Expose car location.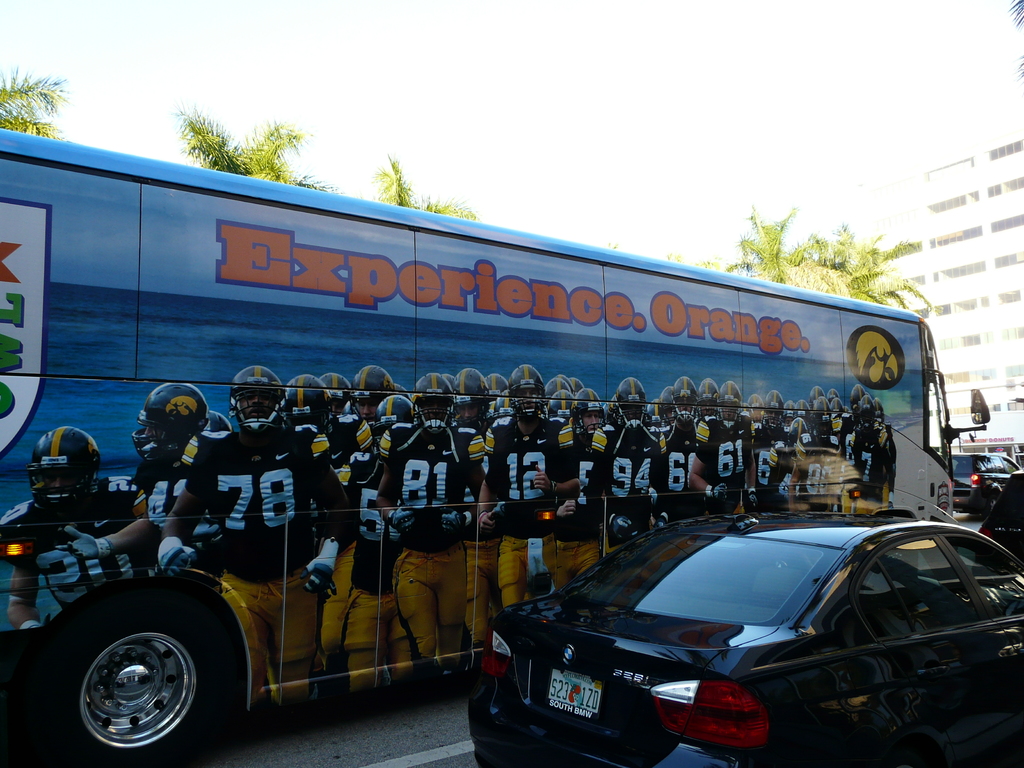
Exposed at (left=940, top=446, right=1020, bottom=513).
